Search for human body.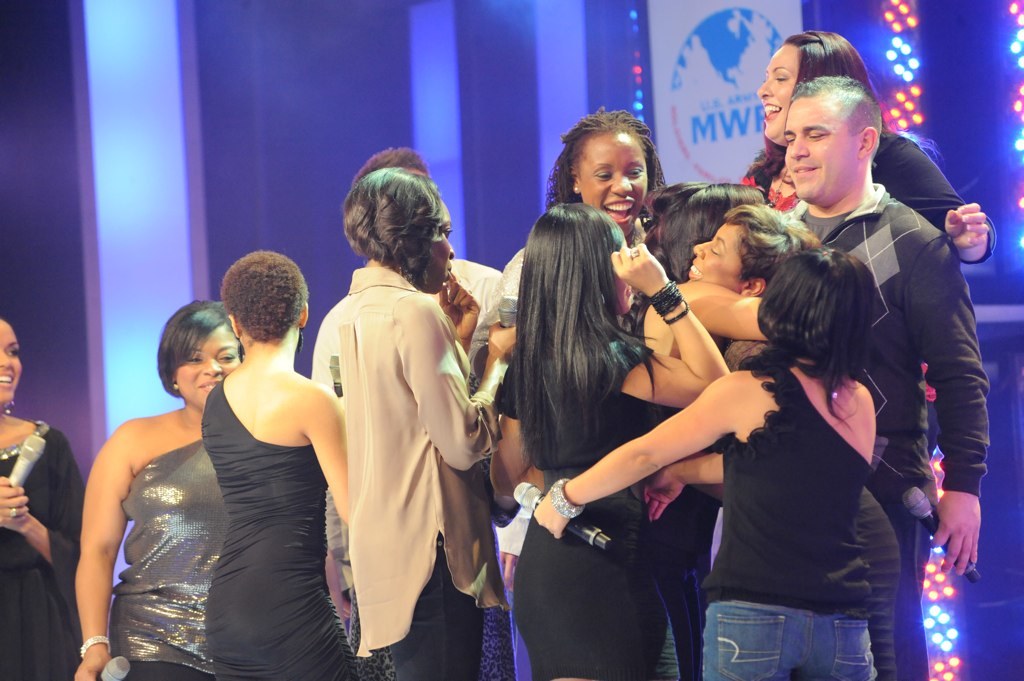
Found at x1=0, y1=414, x2=83, y2=680.
